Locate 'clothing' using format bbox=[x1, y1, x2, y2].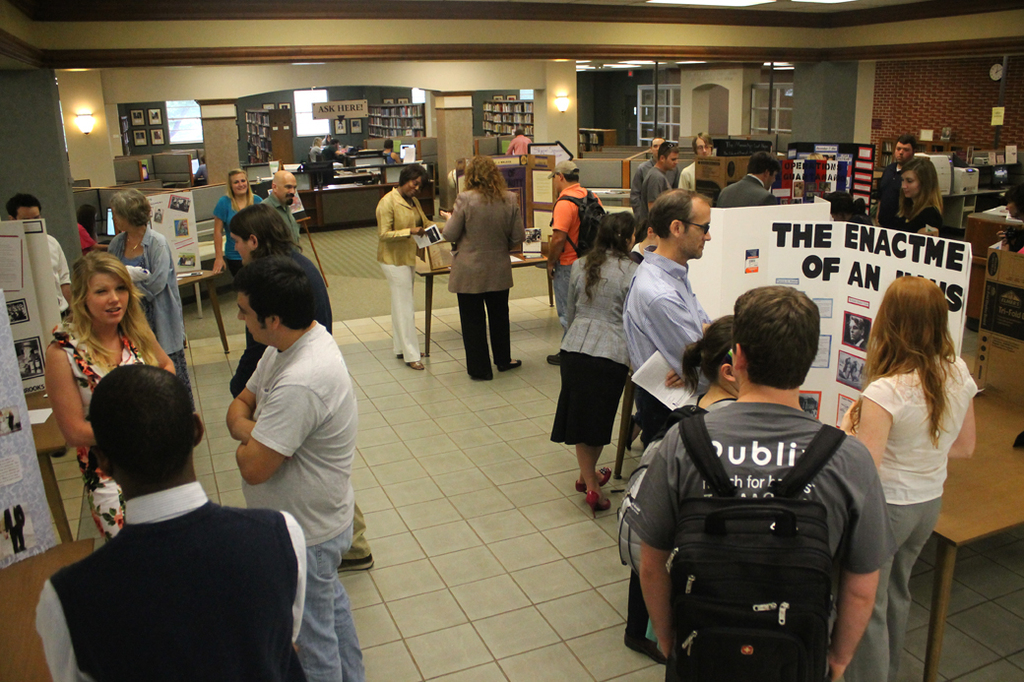
bbox=[77, 223, 96, 254].
